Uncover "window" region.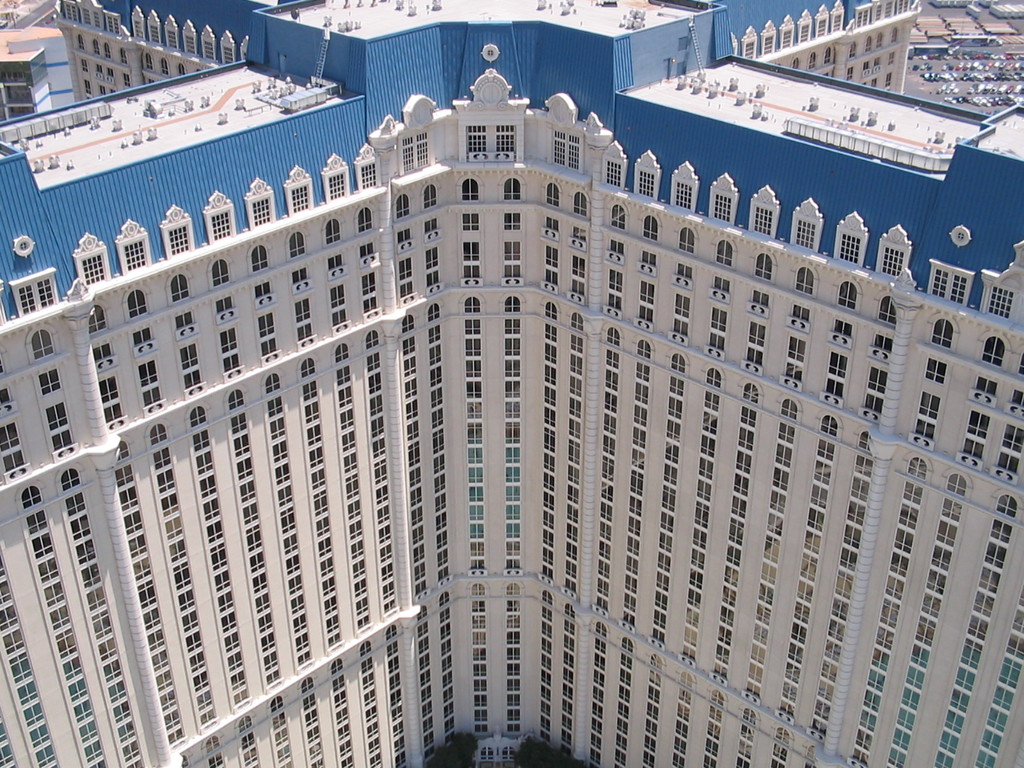
Uncovered: box(15, 674, 39, 707).
